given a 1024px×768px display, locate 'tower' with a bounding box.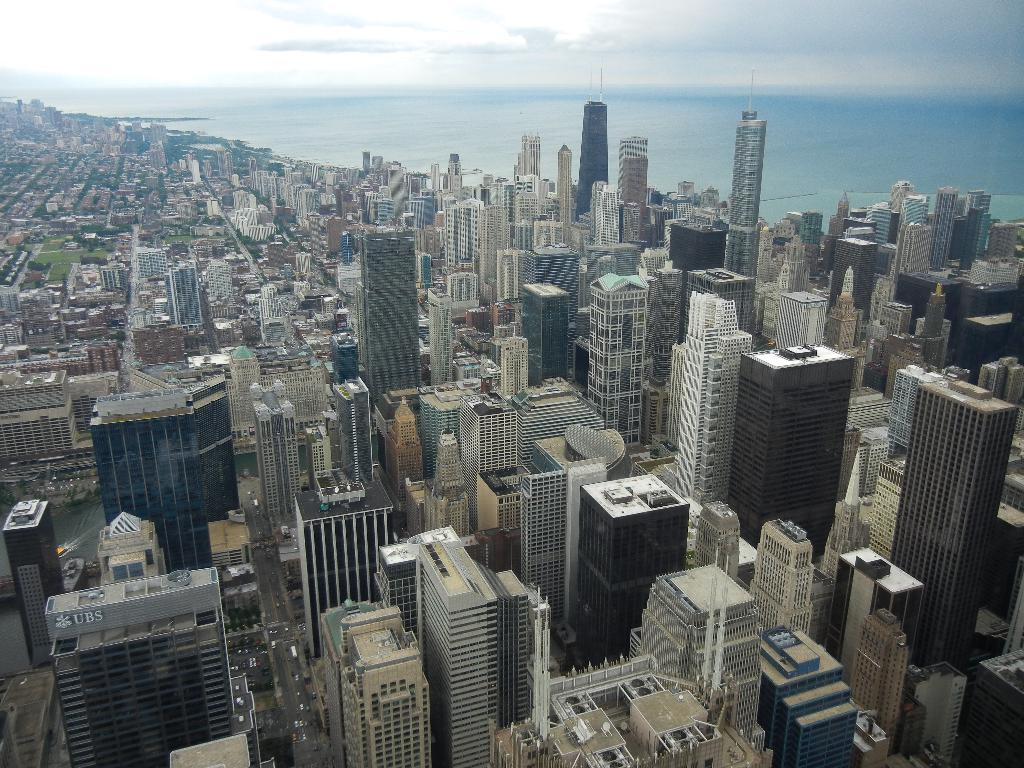
Located: <region>370, 159, 410, 229</region>.
